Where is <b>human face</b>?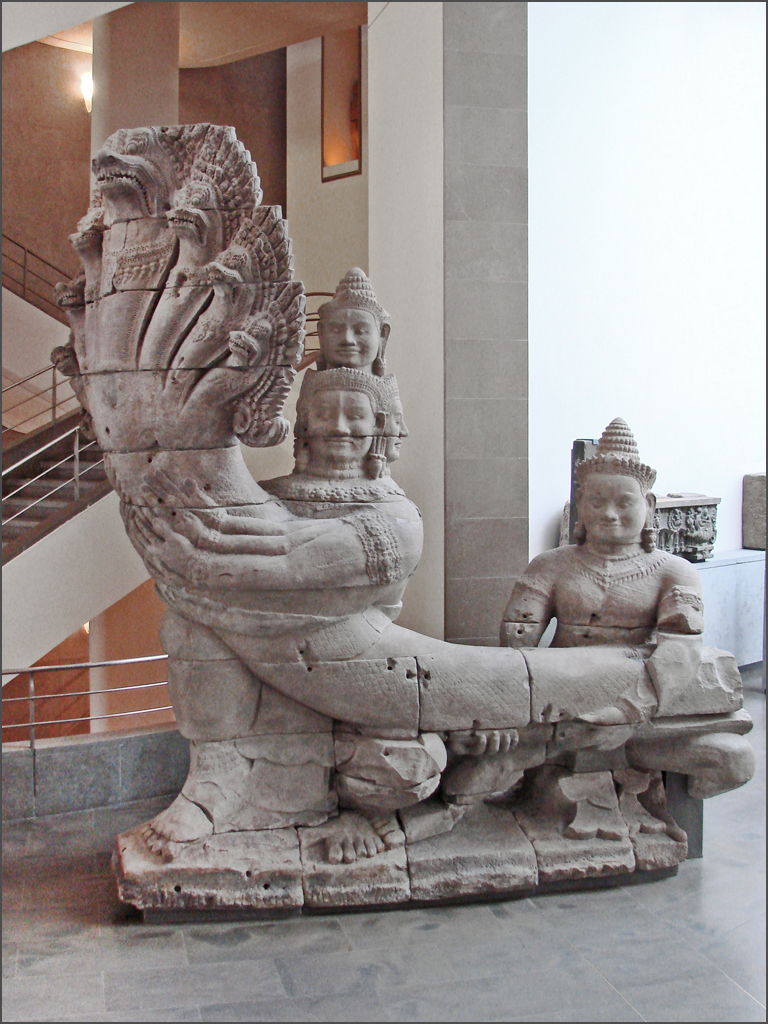
x1=579, y1=474, x2=647, y2=543.
